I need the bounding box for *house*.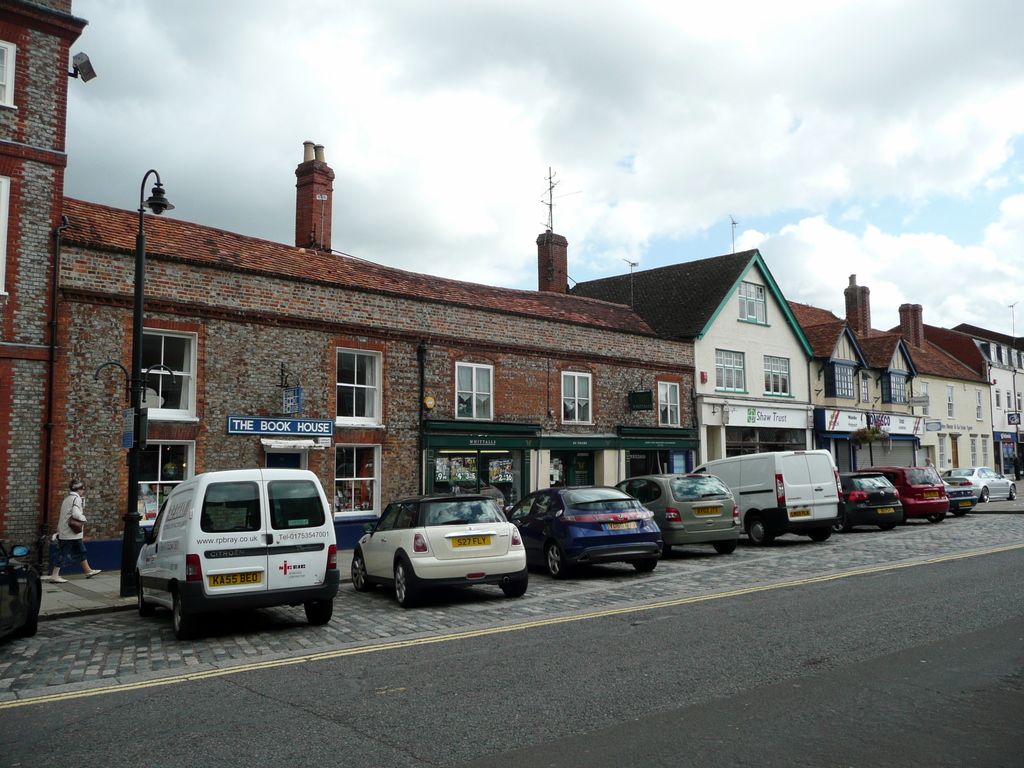
Here it is: detection(0, 1, 691, 581).
